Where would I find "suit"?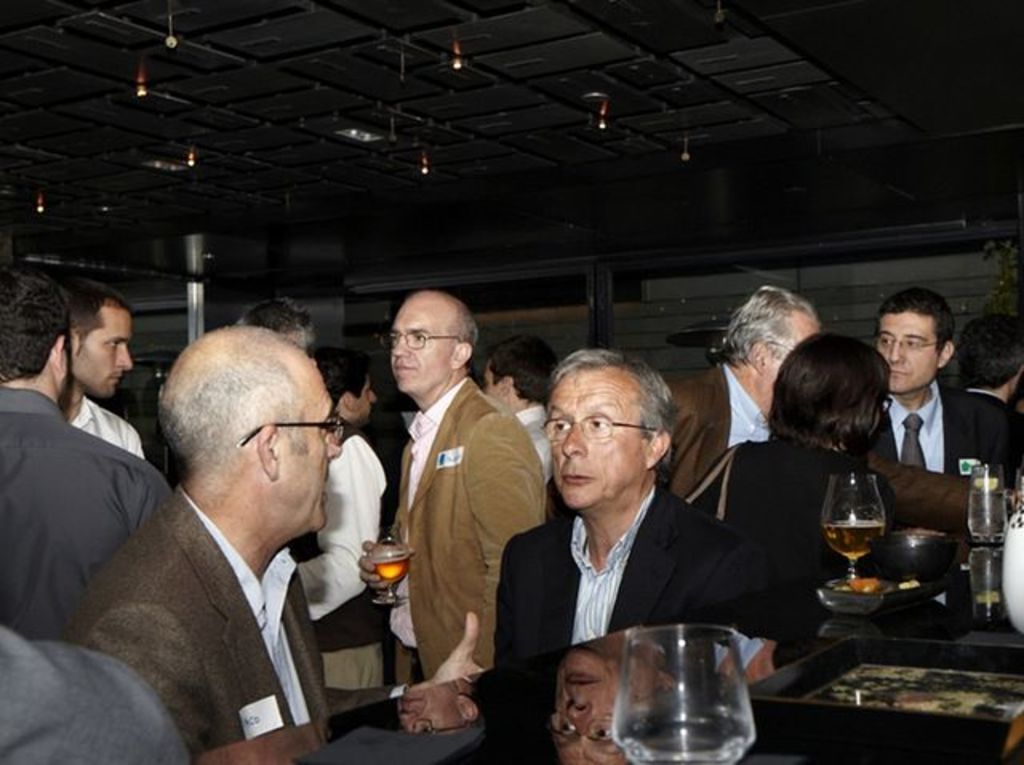
At <box>62,485,331,759</box>.
